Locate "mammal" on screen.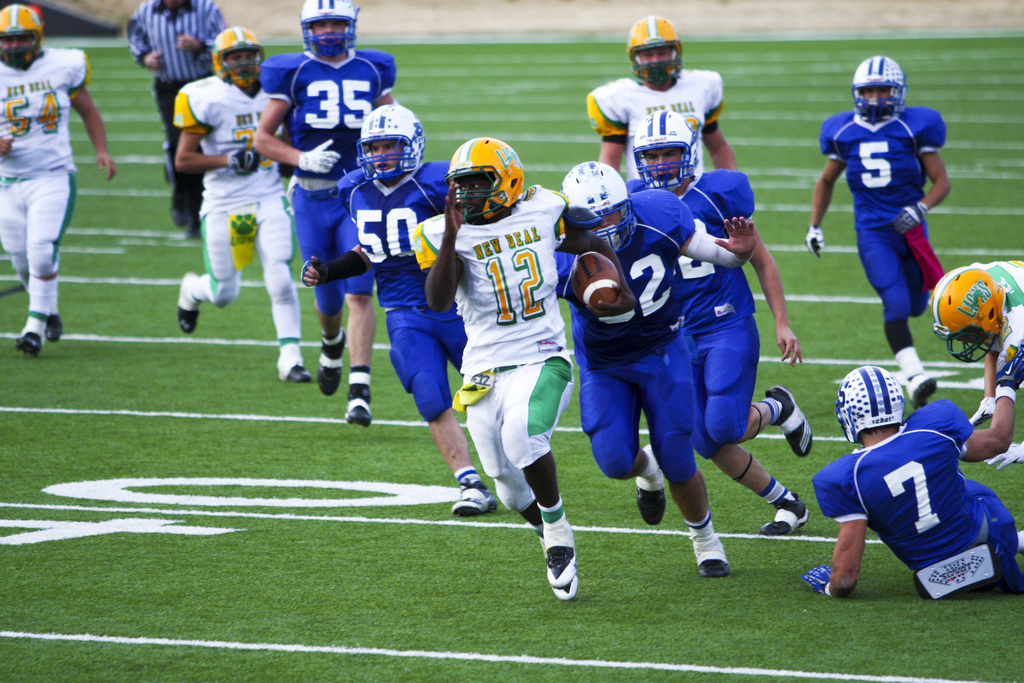
On screen at <box>300,103,463,514</box>.
